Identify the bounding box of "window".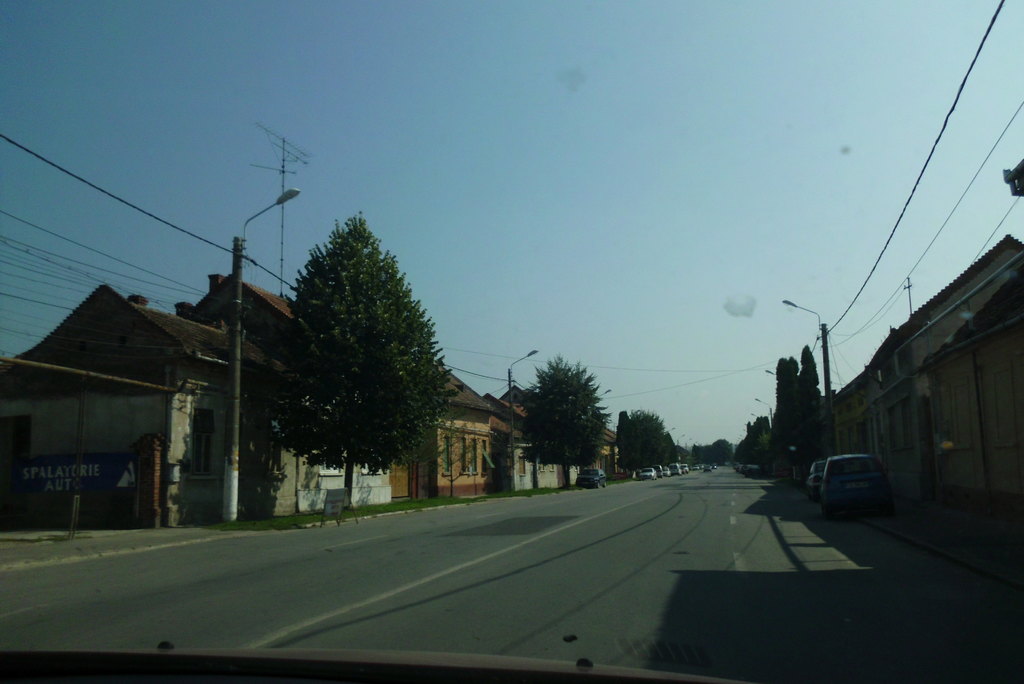
(441, 430, 455, 480).
